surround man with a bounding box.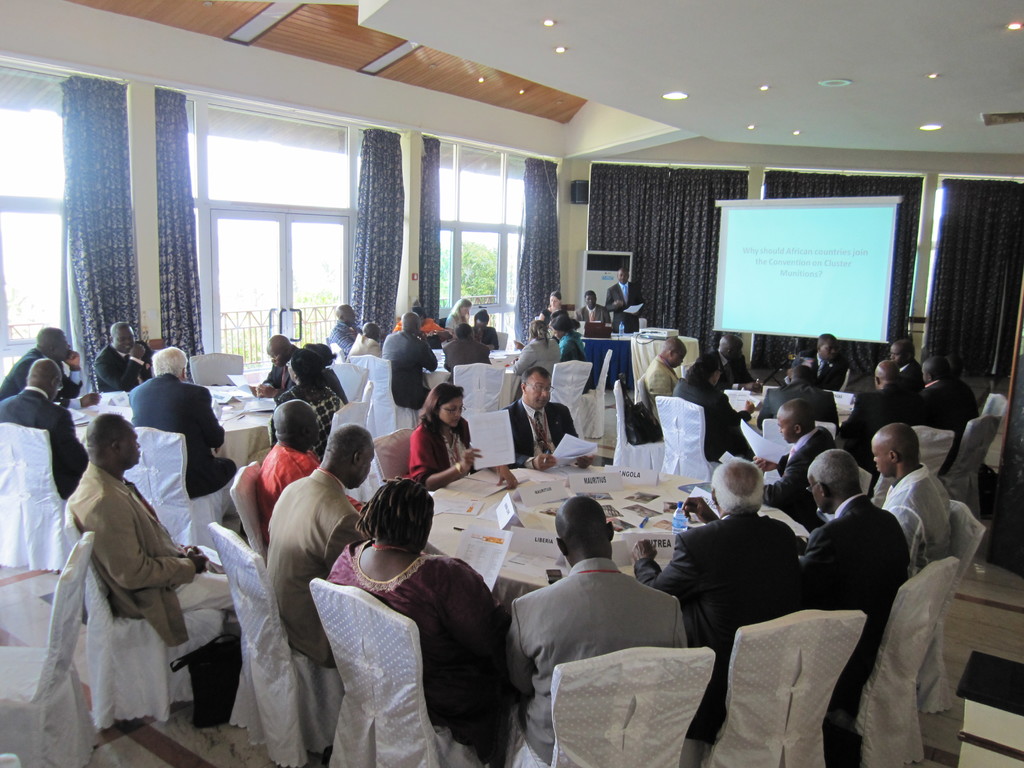
x1=609, y1=267, x2=646, y2=328.
